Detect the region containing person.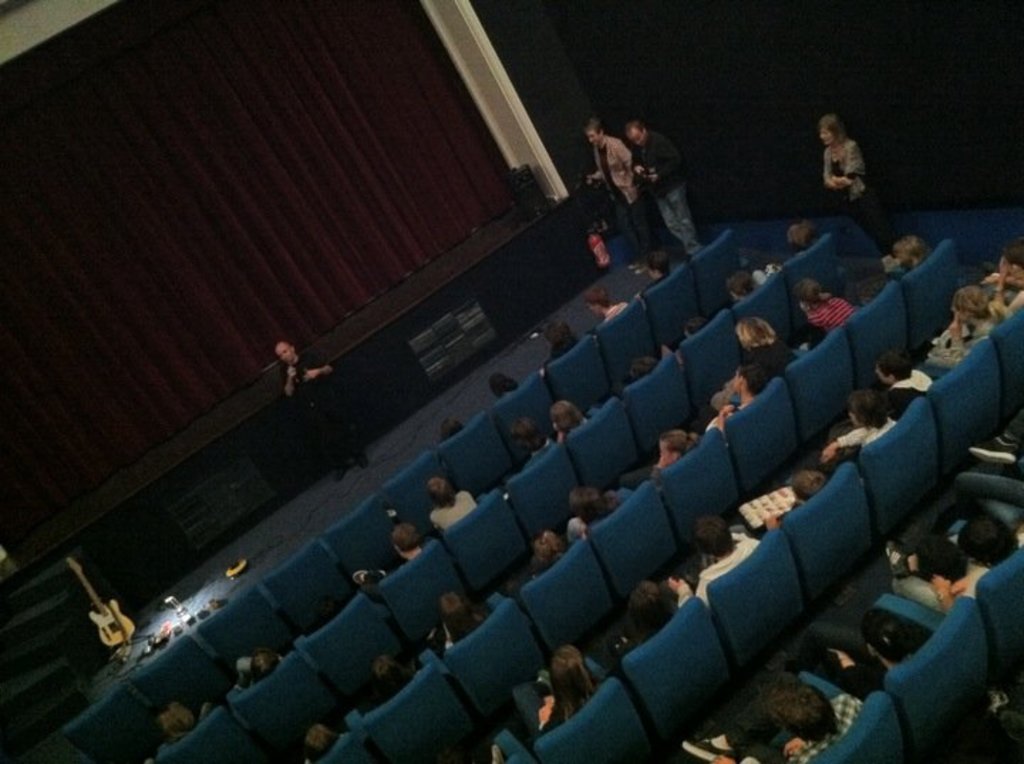
[x1=489, y1=368, x2=522, y2=394].
